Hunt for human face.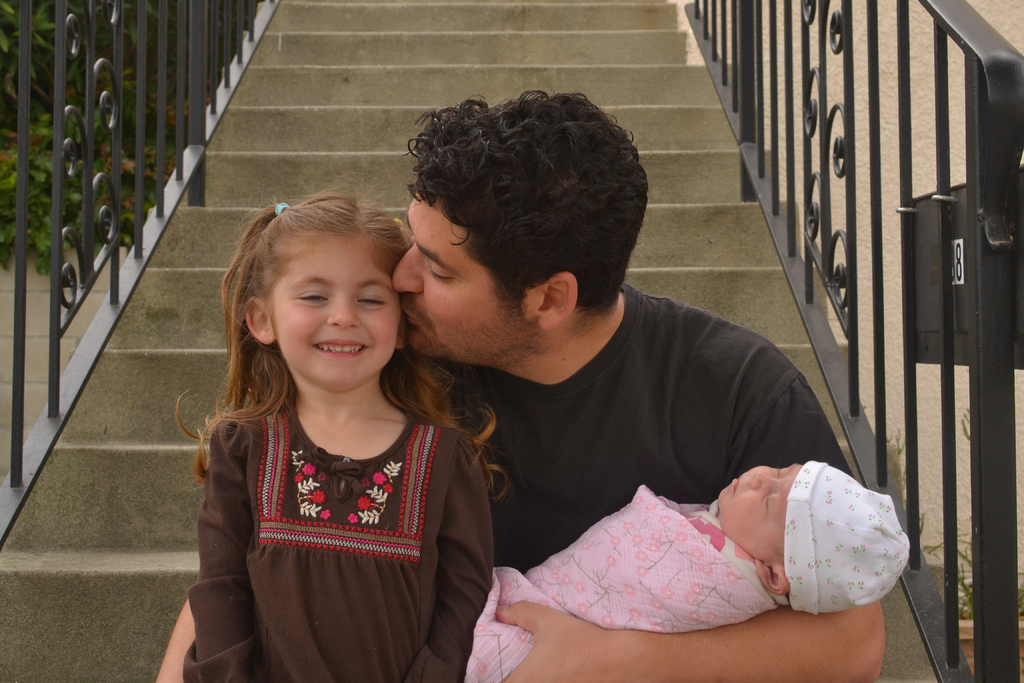
Hunted down at rect(390, 190, 522, 366).
